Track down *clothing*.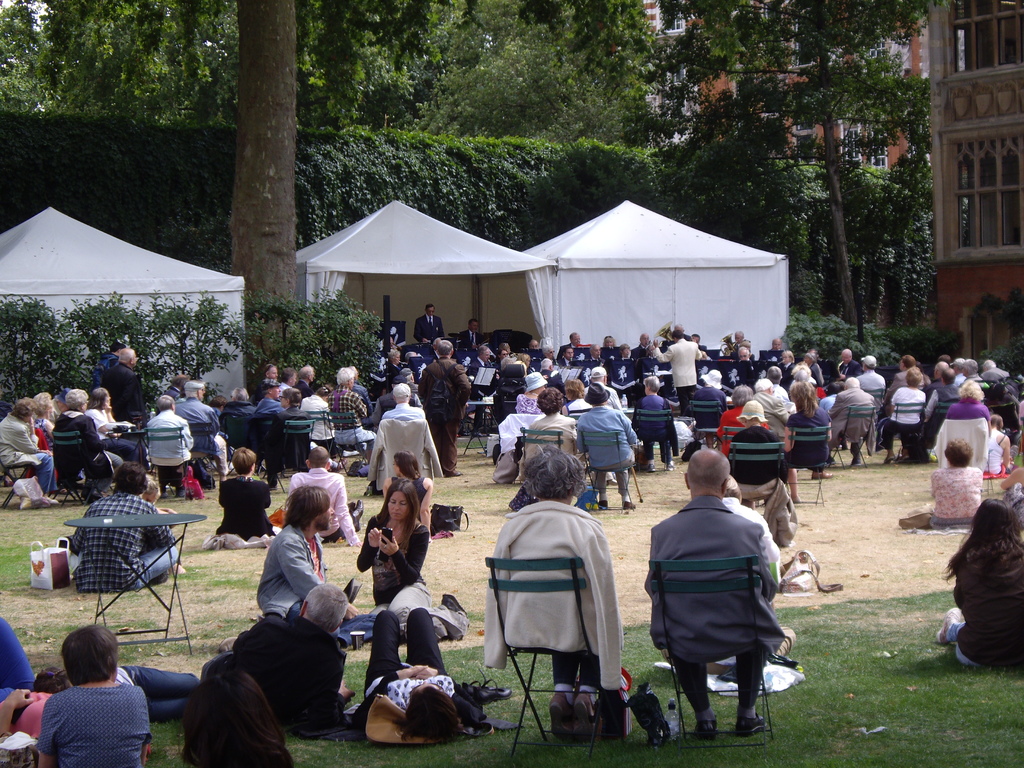
Tracked to box=[787, 406, 837, 465].
